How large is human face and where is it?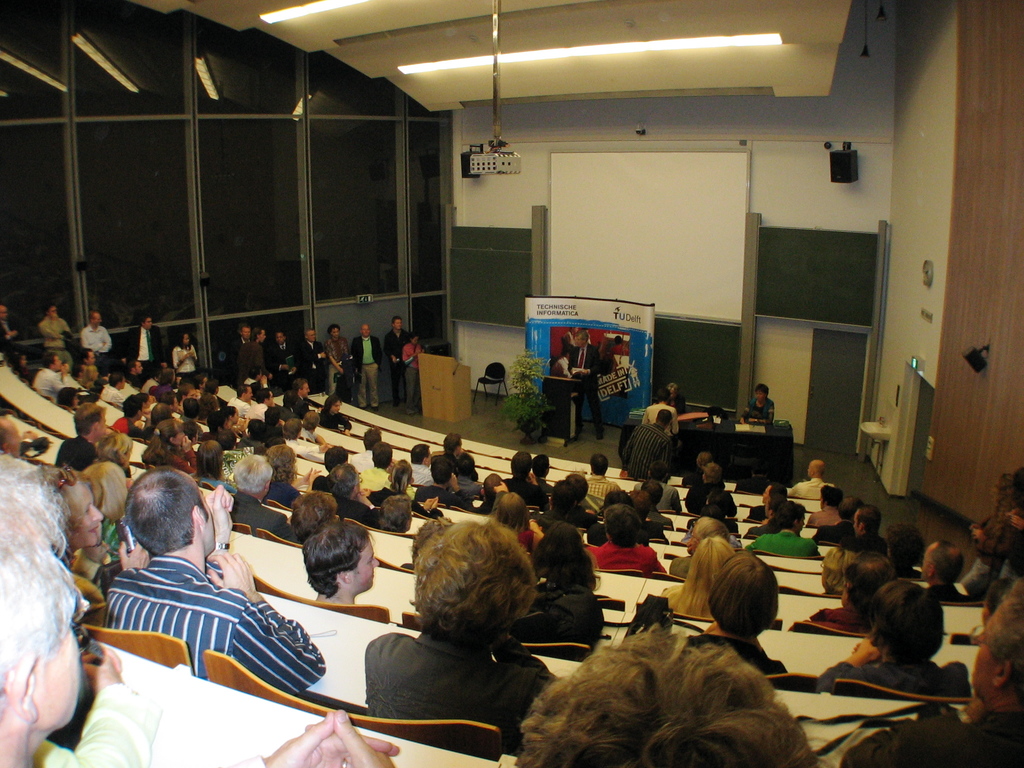
Bounding box: pyautogui.locateOnScreen(270, 395, 273, 403).
